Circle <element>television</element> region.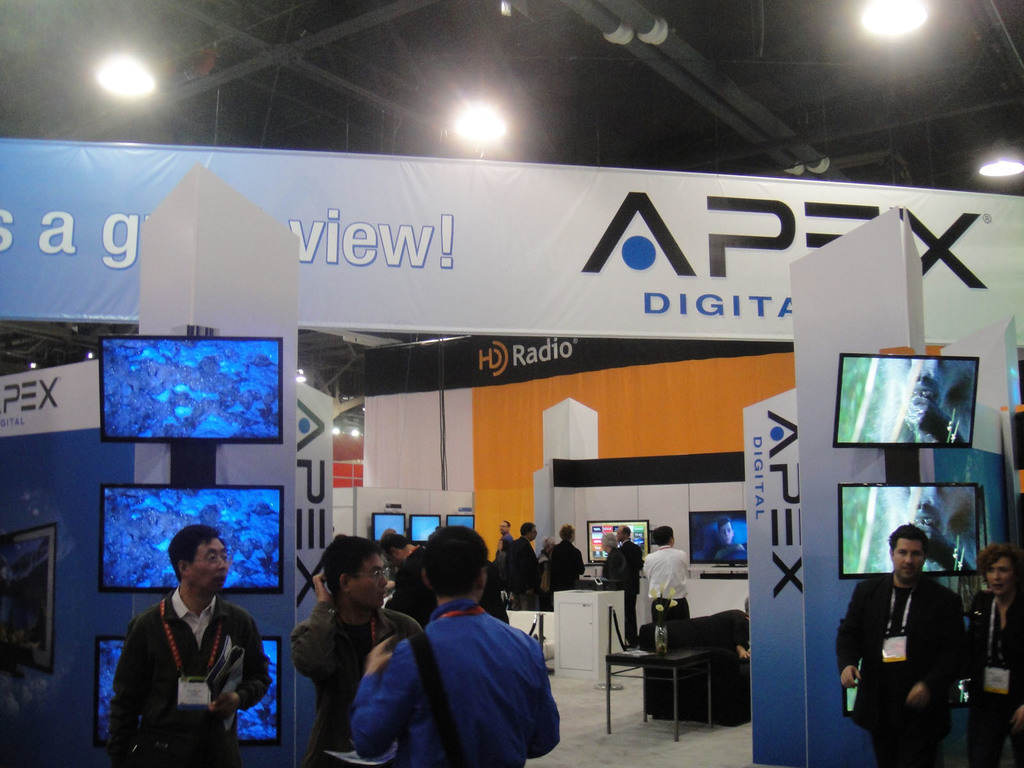
Region: crop(410, 513, 440, 547).
